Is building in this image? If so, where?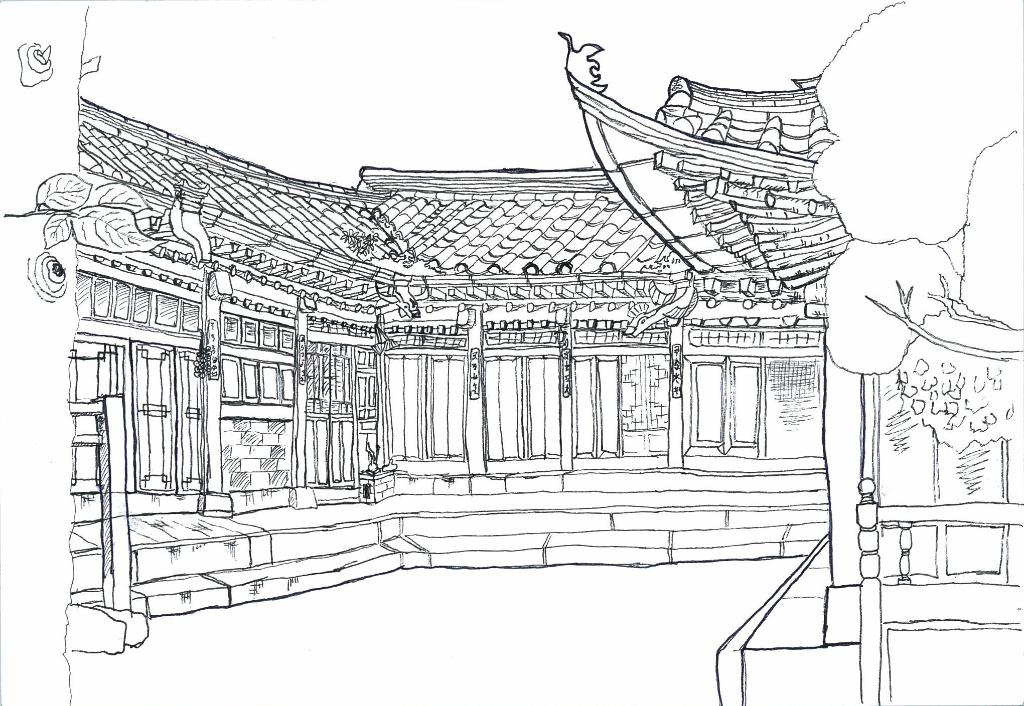
Yes, at {"left": 0, "top": 0, "right": 1023, "bottom": 705}.
